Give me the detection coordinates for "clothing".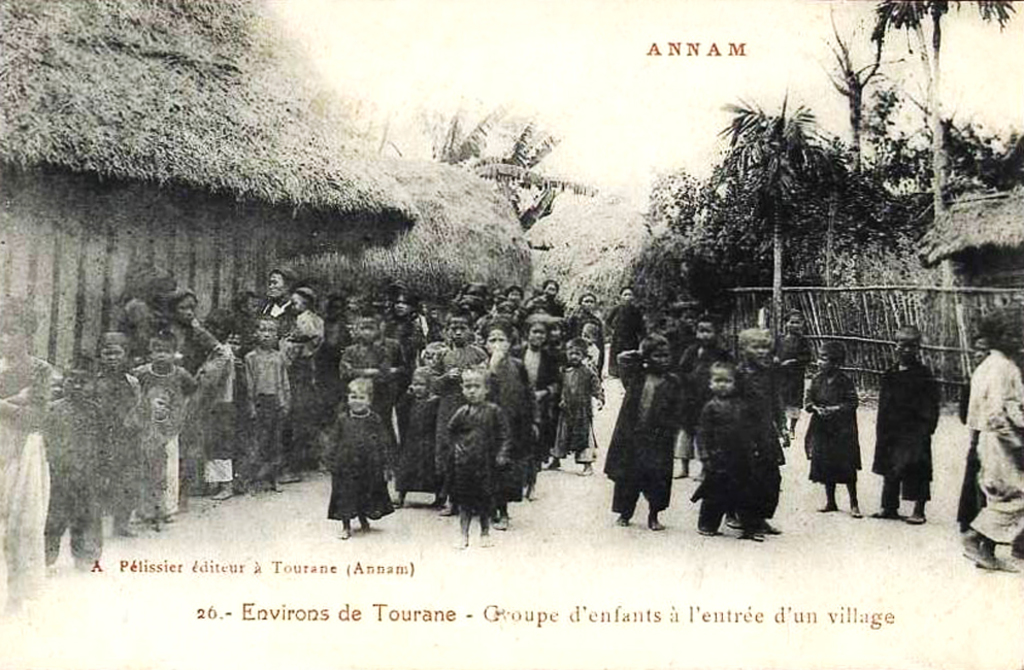
(x1=287, y1=310, x2=326, y2=347).
